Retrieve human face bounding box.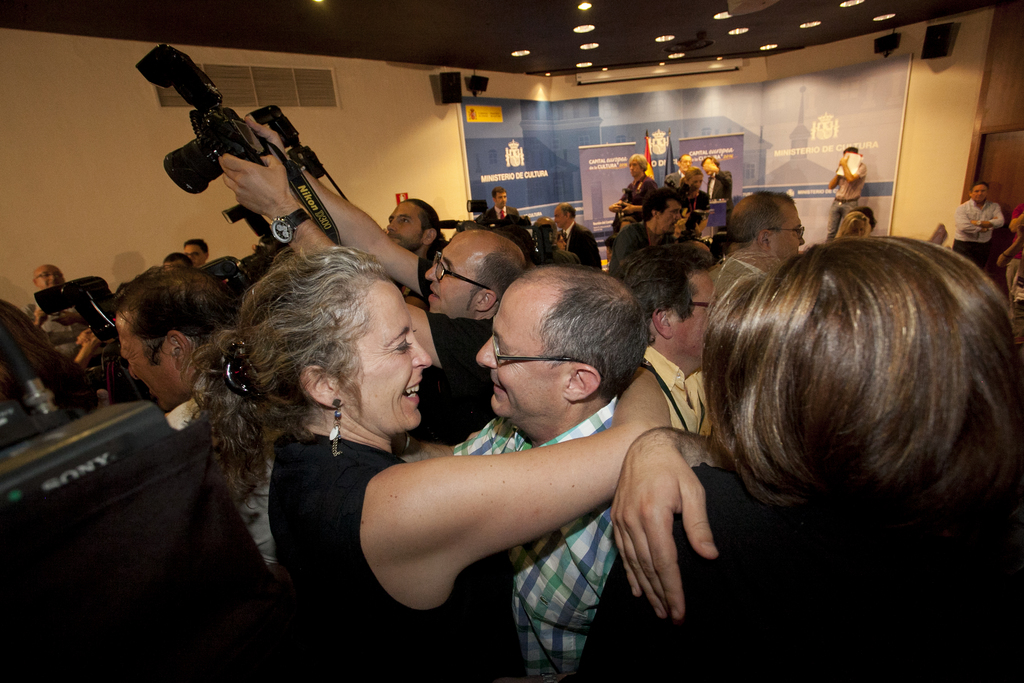
Bounding box: pyautogui.locateOnScreen(181, 245, 207, 267).
